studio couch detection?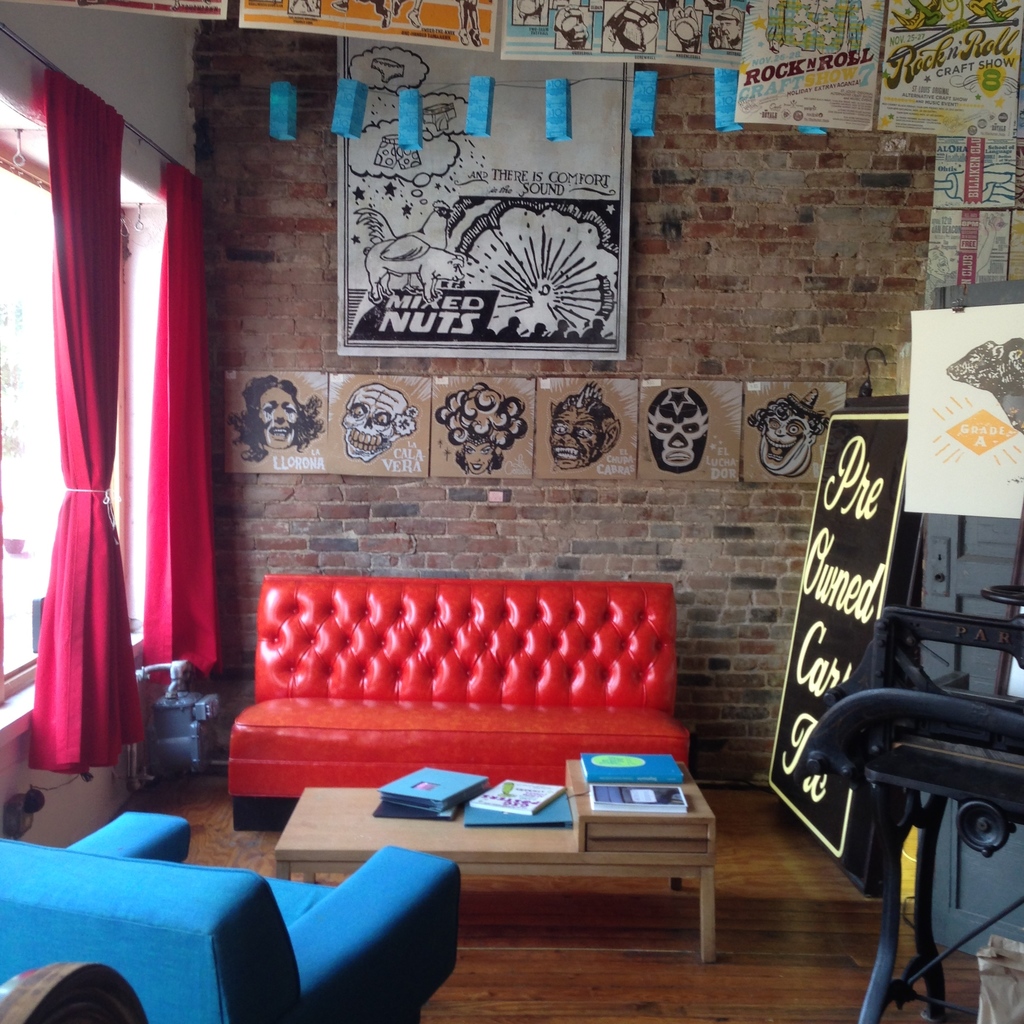
locate(211, 572, 683, 825)
